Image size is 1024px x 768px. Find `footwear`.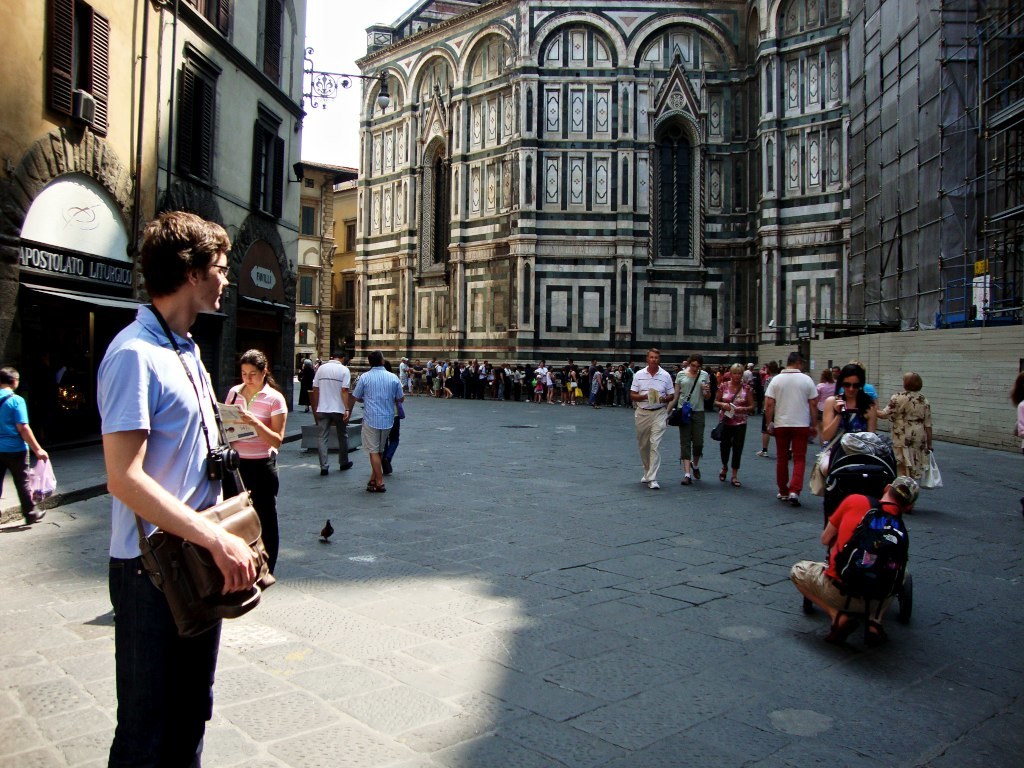
bbox(365, 480, 372, 487).
